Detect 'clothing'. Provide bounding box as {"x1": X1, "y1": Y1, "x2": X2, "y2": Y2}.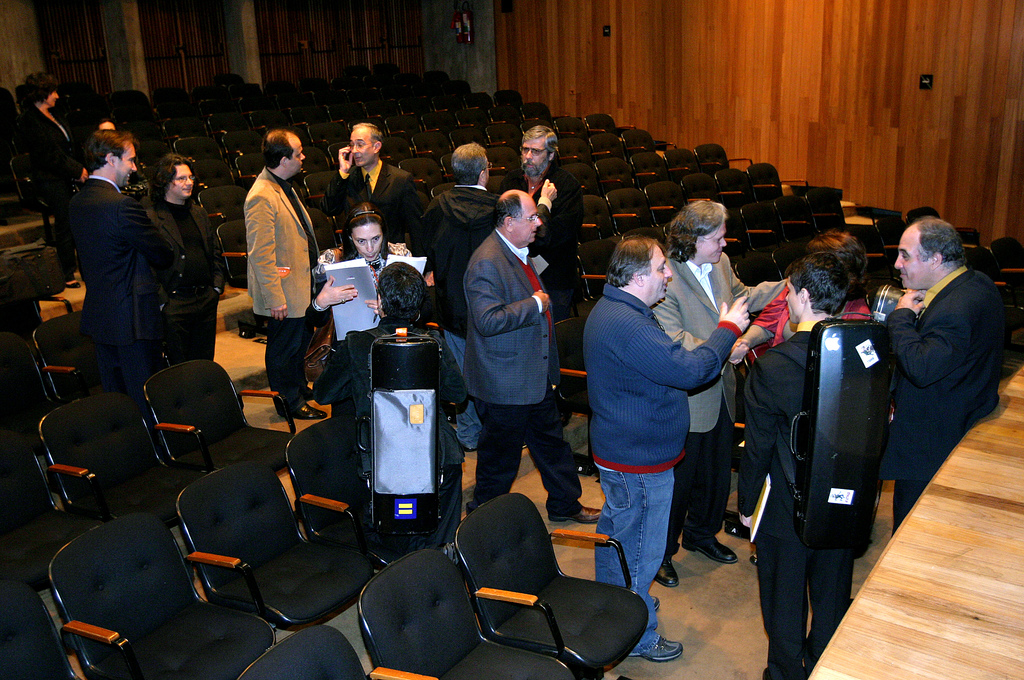
{"x1": 753, "y1": 285, "x2": 869, "y2": 348}.
